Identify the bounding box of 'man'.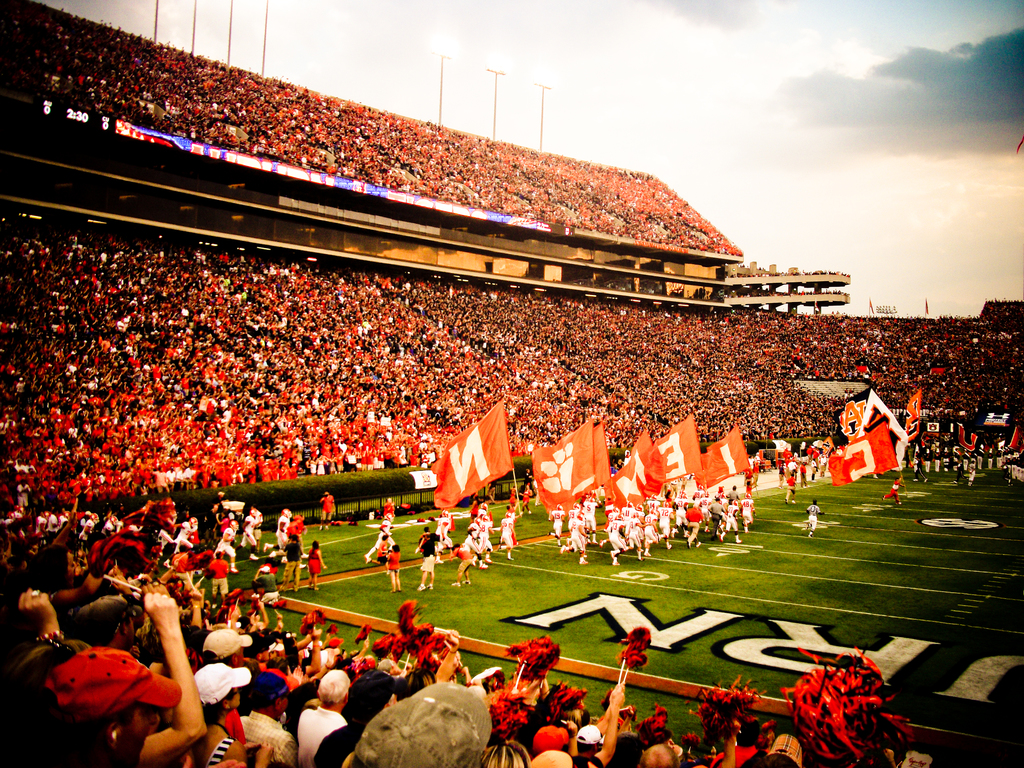
bbox(952, 447, 957, 470).
